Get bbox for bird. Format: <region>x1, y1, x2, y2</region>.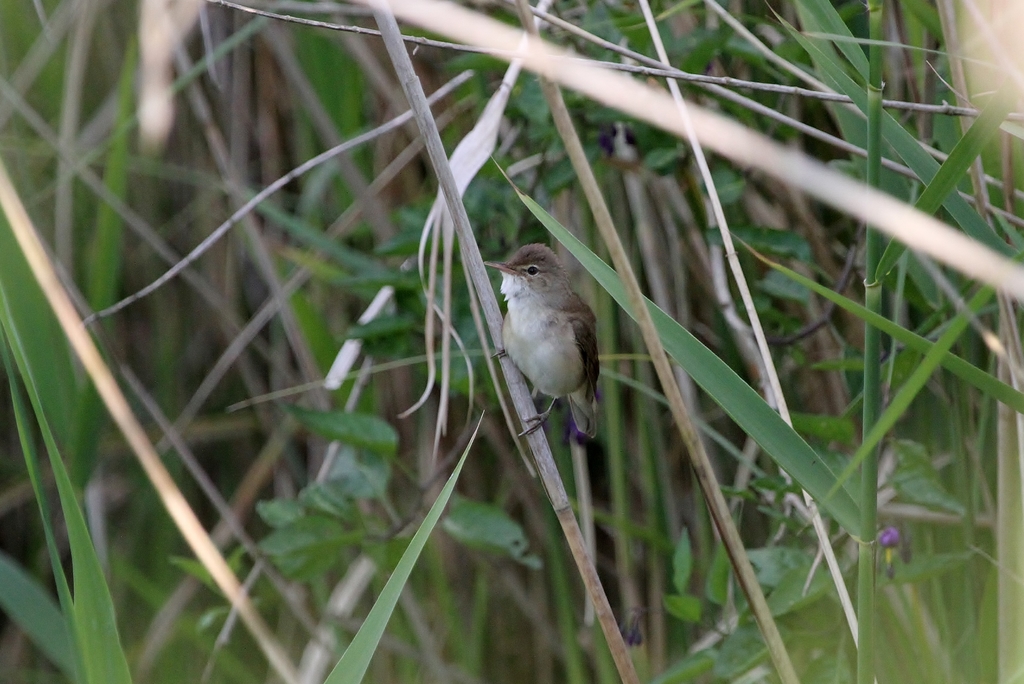
<region>483, 247, 617, 441</region>.
